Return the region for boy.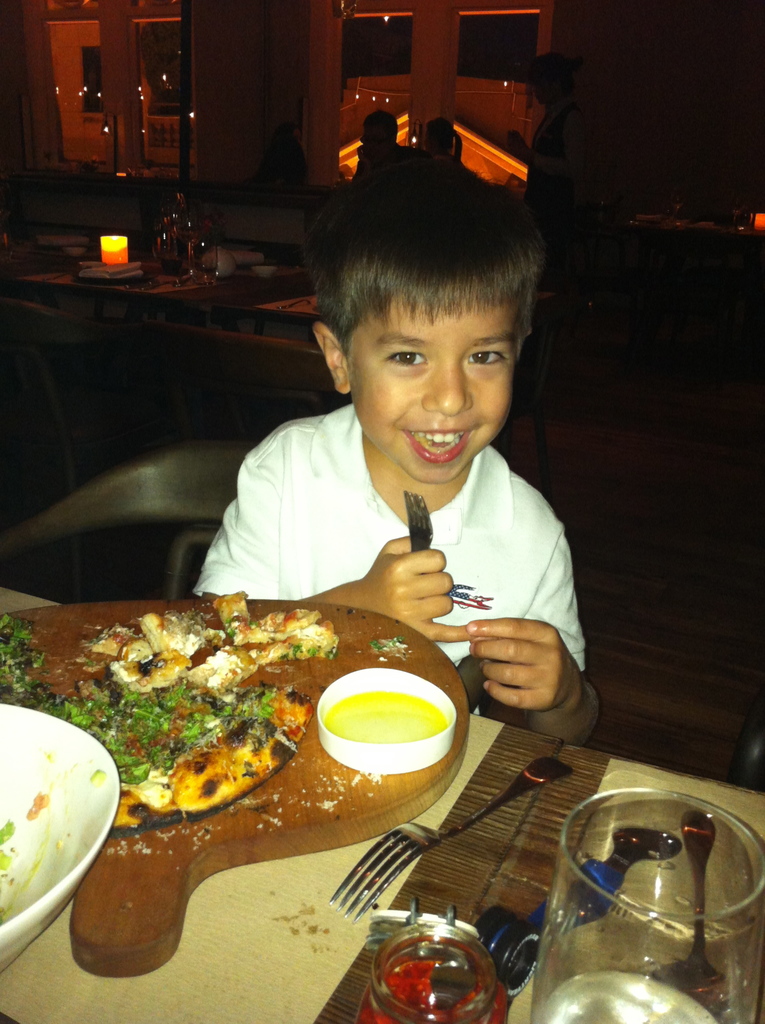
x1=223 y1=162 x2=609 y2=754.
